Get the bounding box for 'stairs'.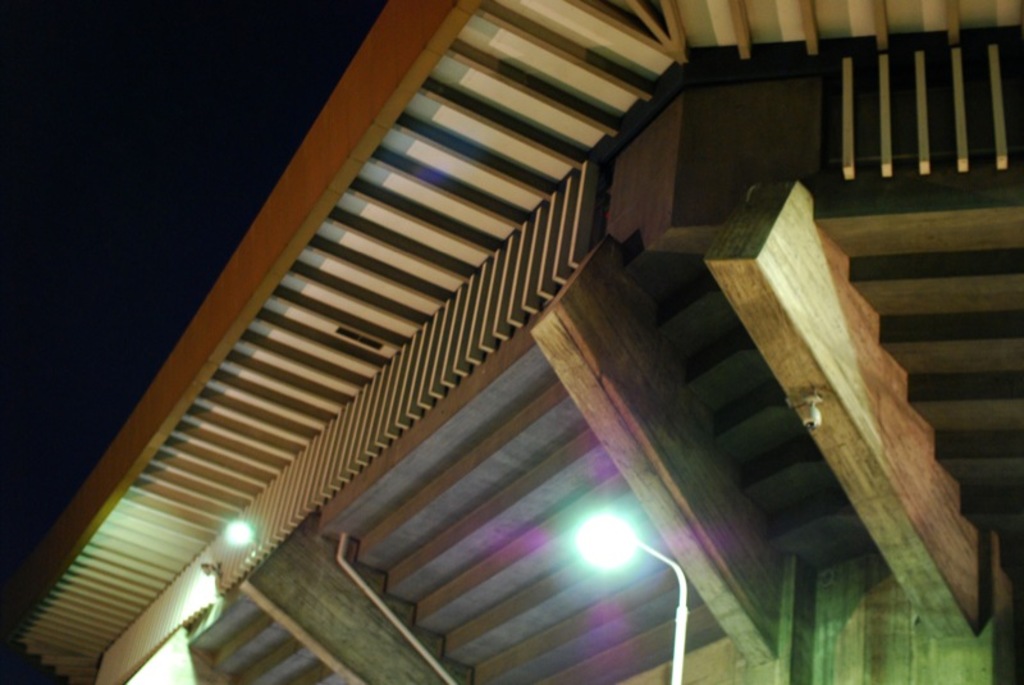
{"left": 0, "top": 0, "right": 1023, "bottom": 684}.
